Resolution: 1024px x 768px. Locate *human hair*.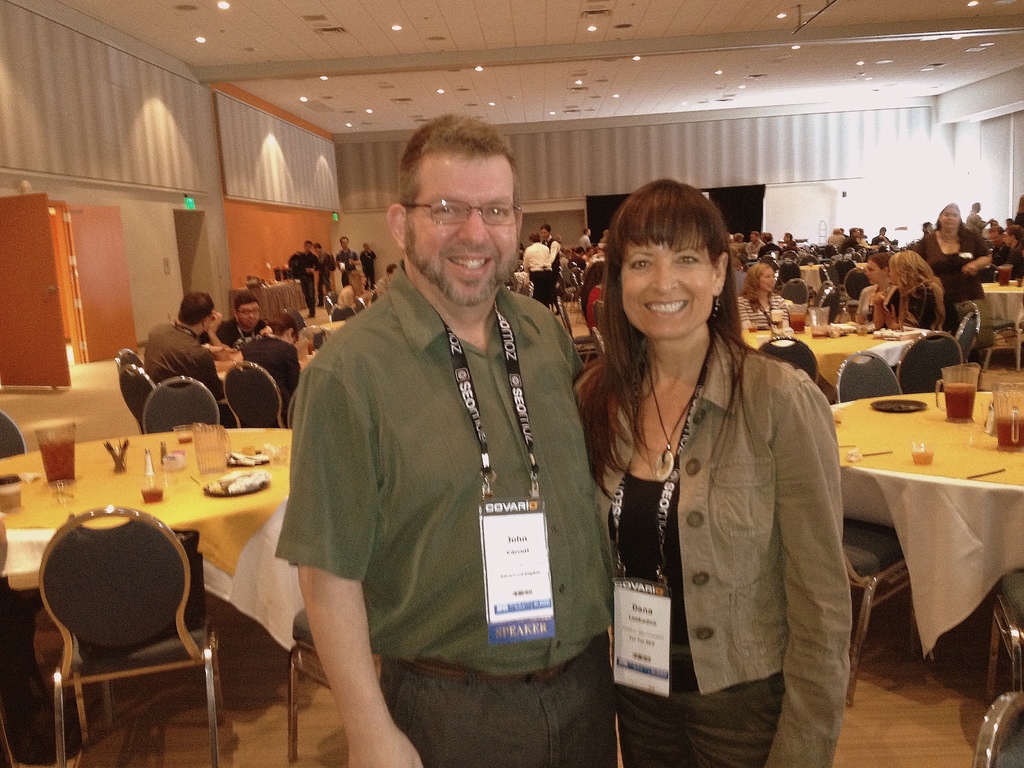
<bbox>276, 311, 305, 339</bbox>.
